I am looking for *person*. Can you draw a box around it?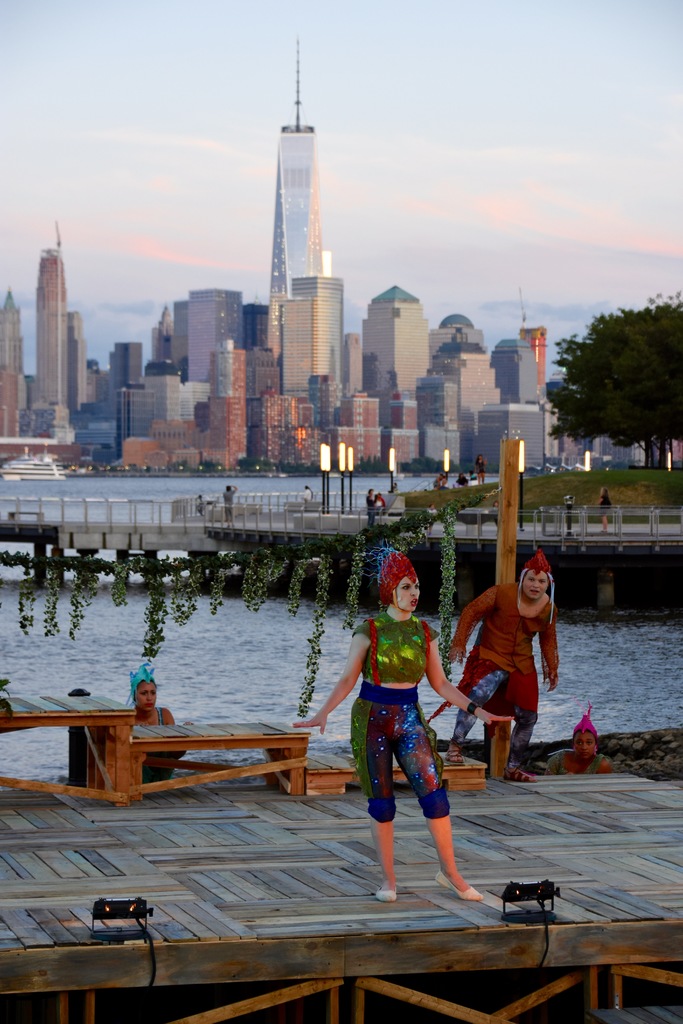
Sure, the bounding box is select_region(134, 659, 176, 777).
